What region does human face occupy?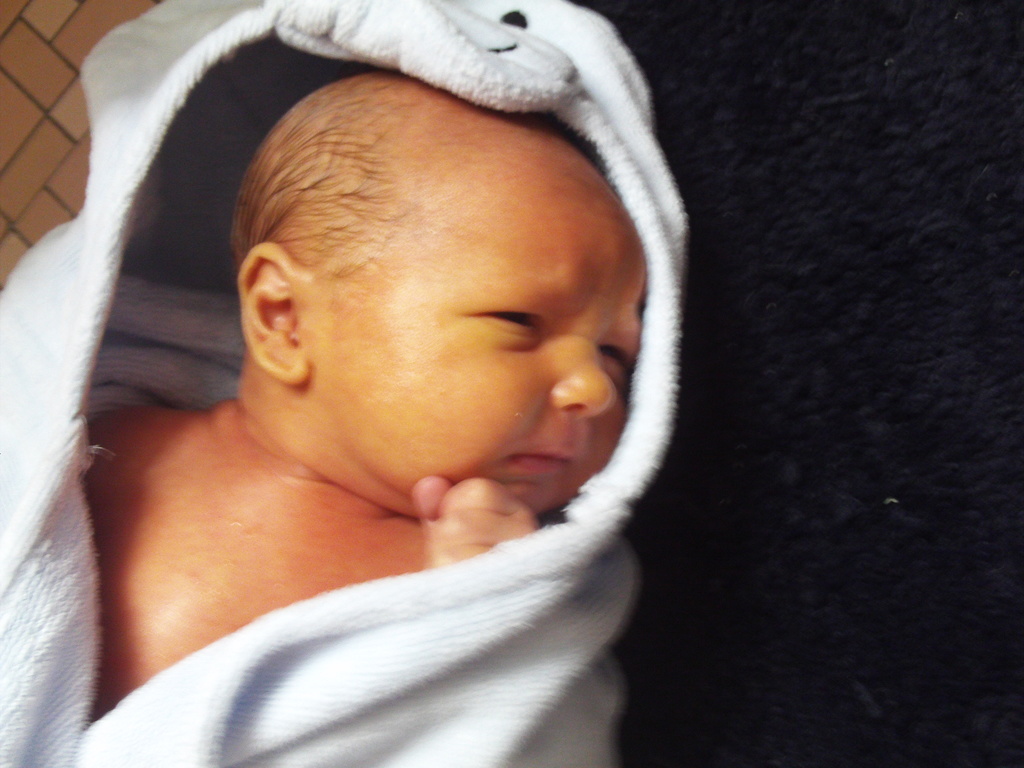
<bbox>346, 204, 642, 509</bbox>.
